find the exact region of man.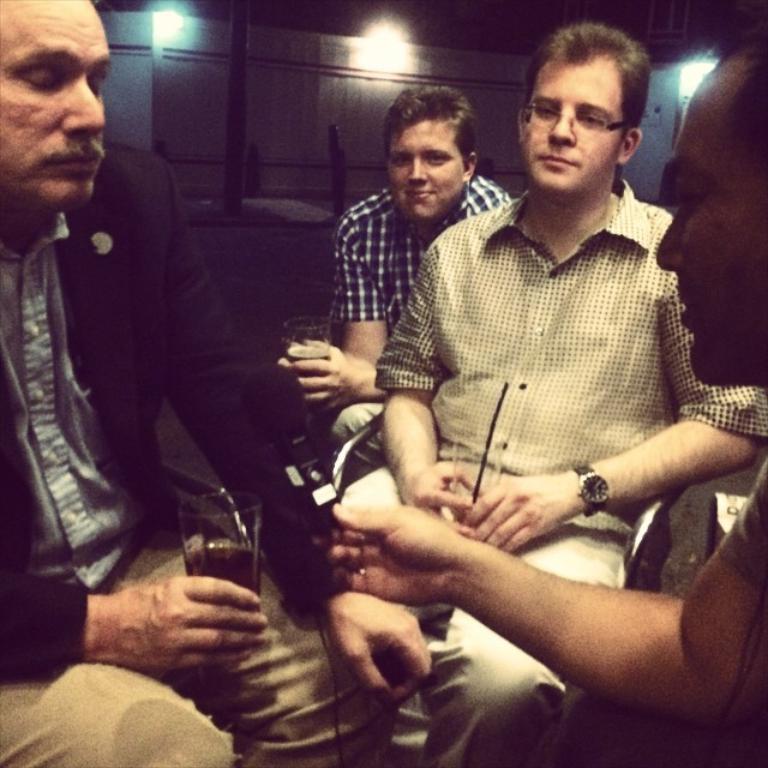
Exact region: box(312, 34, 767, 767).
